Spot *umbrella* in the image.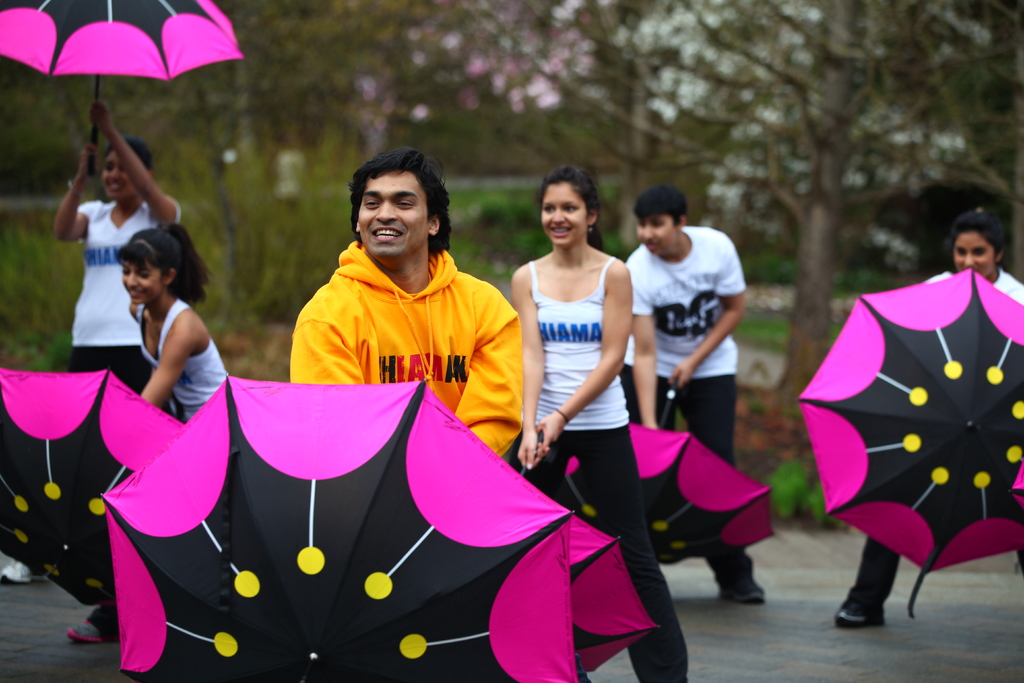
*umbrella* found at box=[0, 368, 184, 608].
